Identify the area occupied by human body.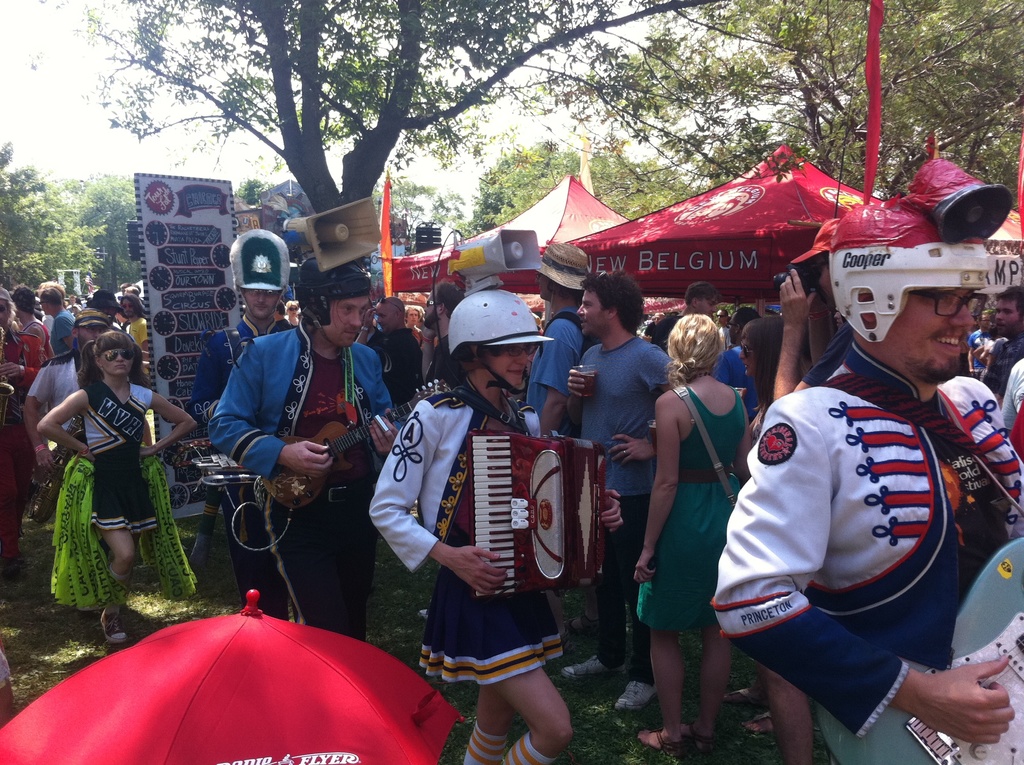
Area: 35 332 194 639.
